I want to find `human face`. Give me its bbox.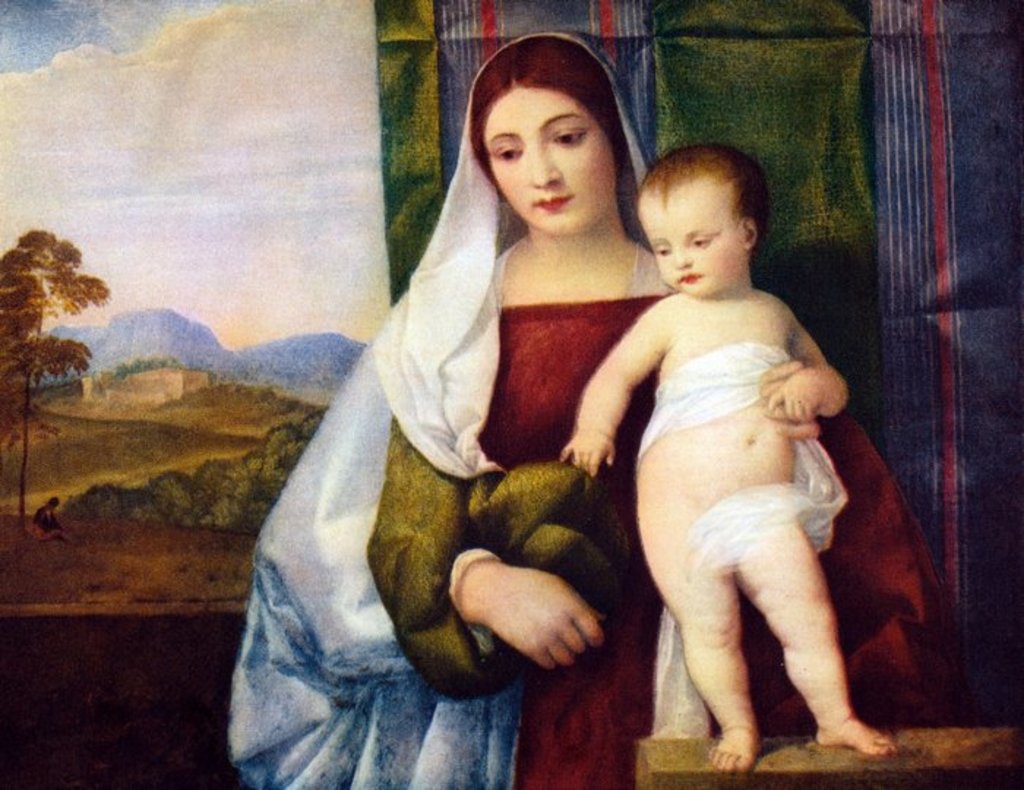
484:89:616:236.
